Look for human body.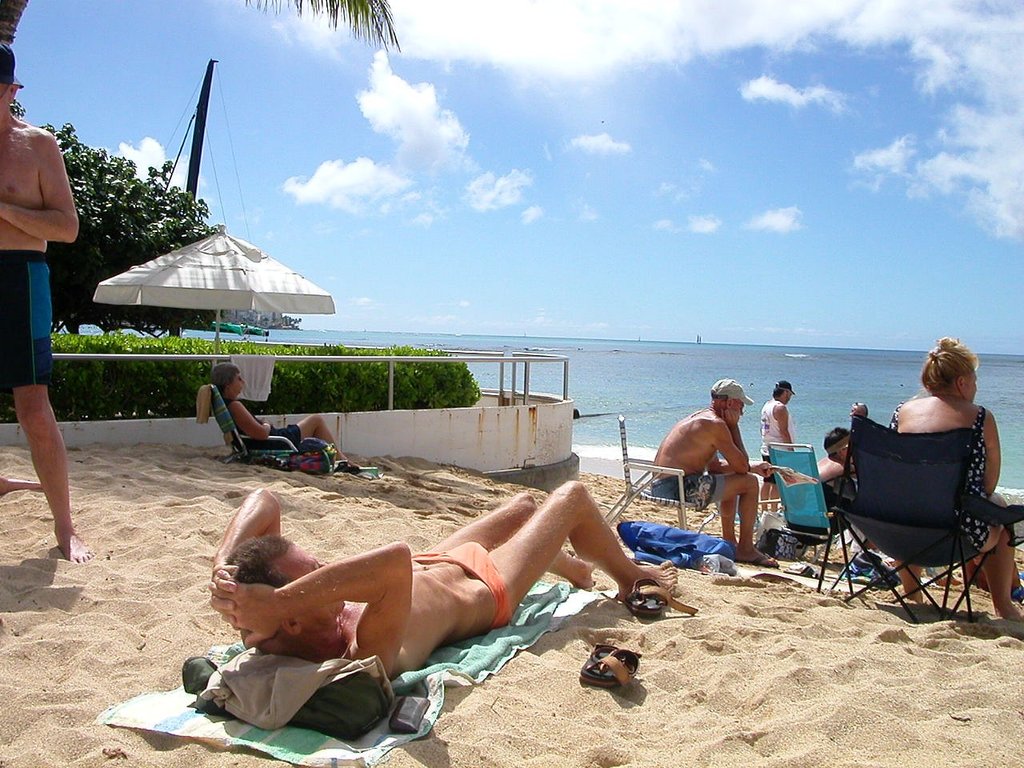
Found: select_region(653, 380, 783, 572).
